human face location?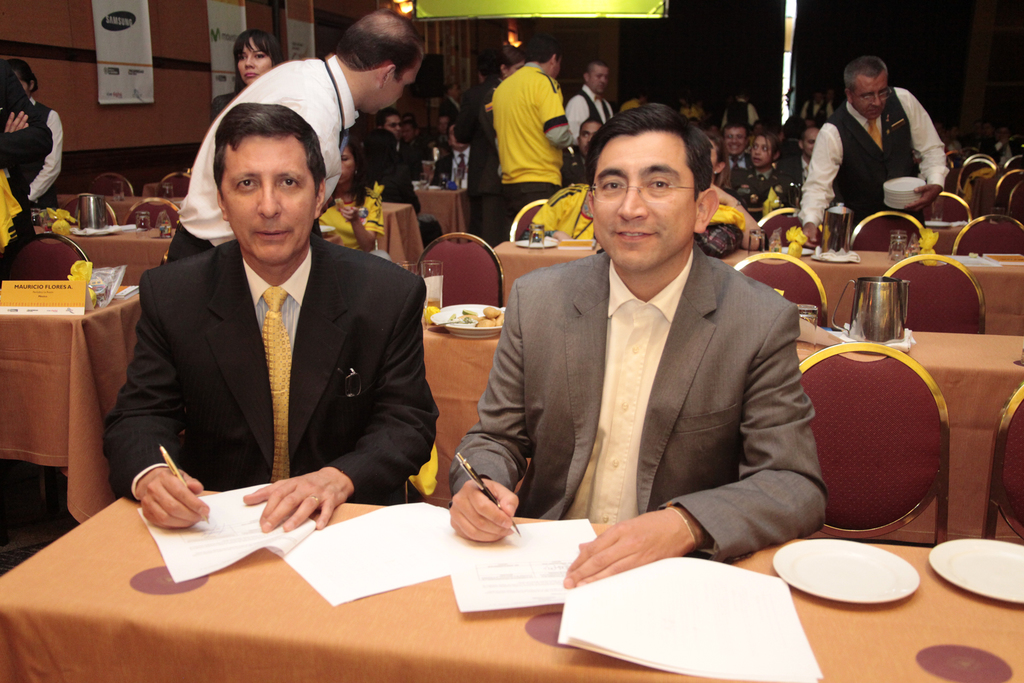
[x1=725, y1=127, x2=745, y2=152]
